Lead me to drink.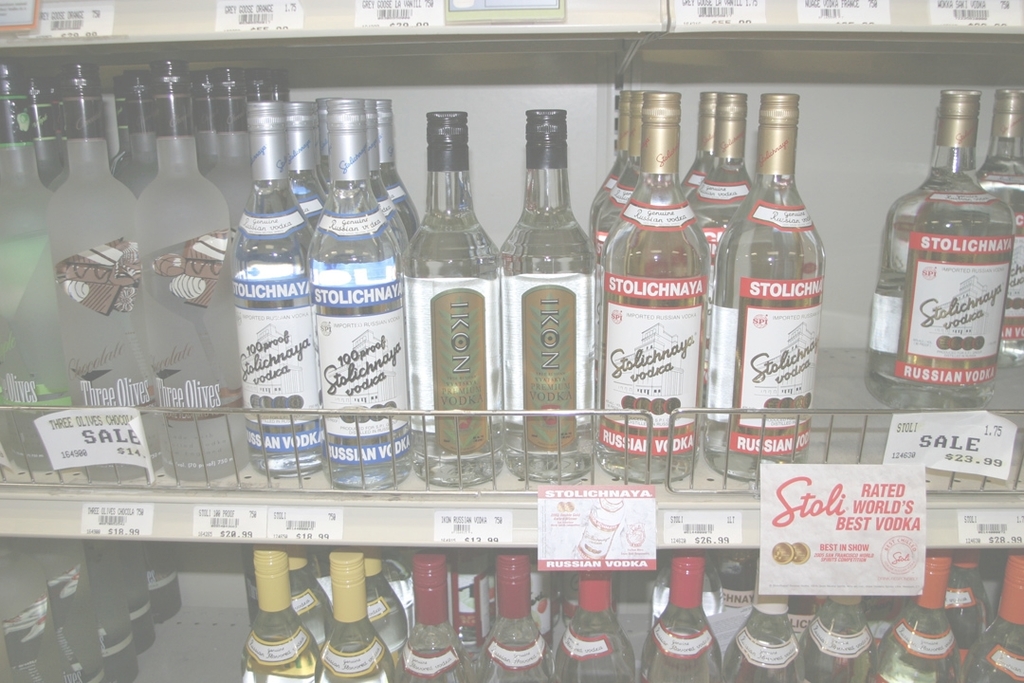
Lead to <bbox>501, 113, 596, 482</bbox>.
